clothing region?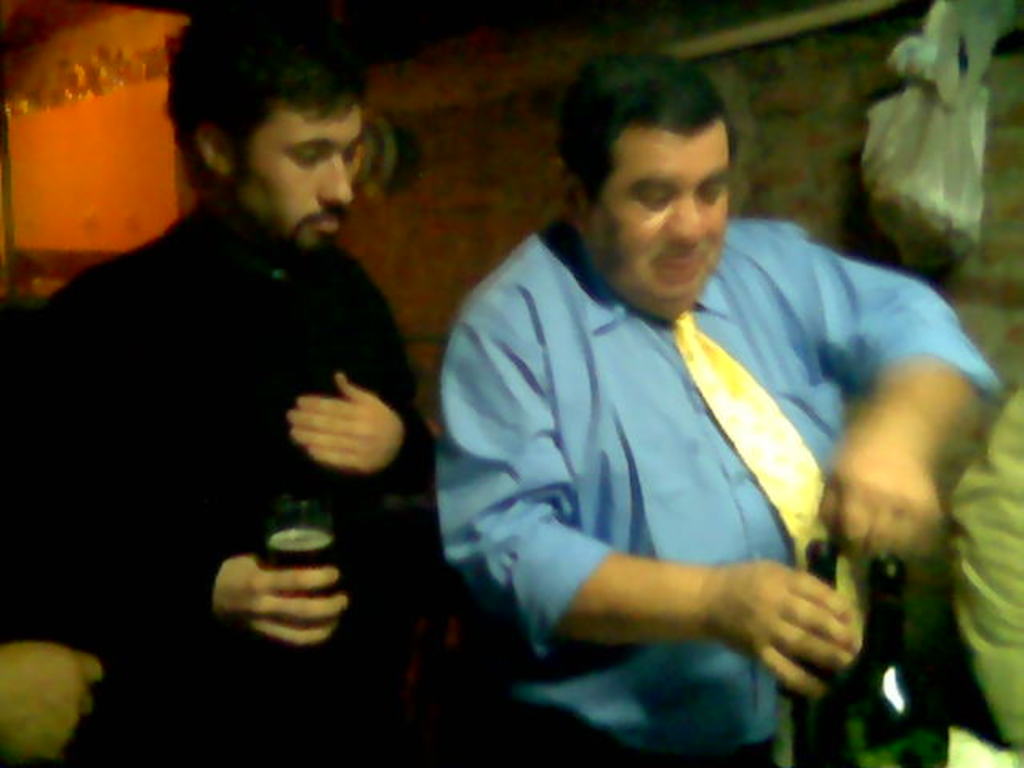
pyautogui.locateOnScreen(0, 192, 430, 758)
